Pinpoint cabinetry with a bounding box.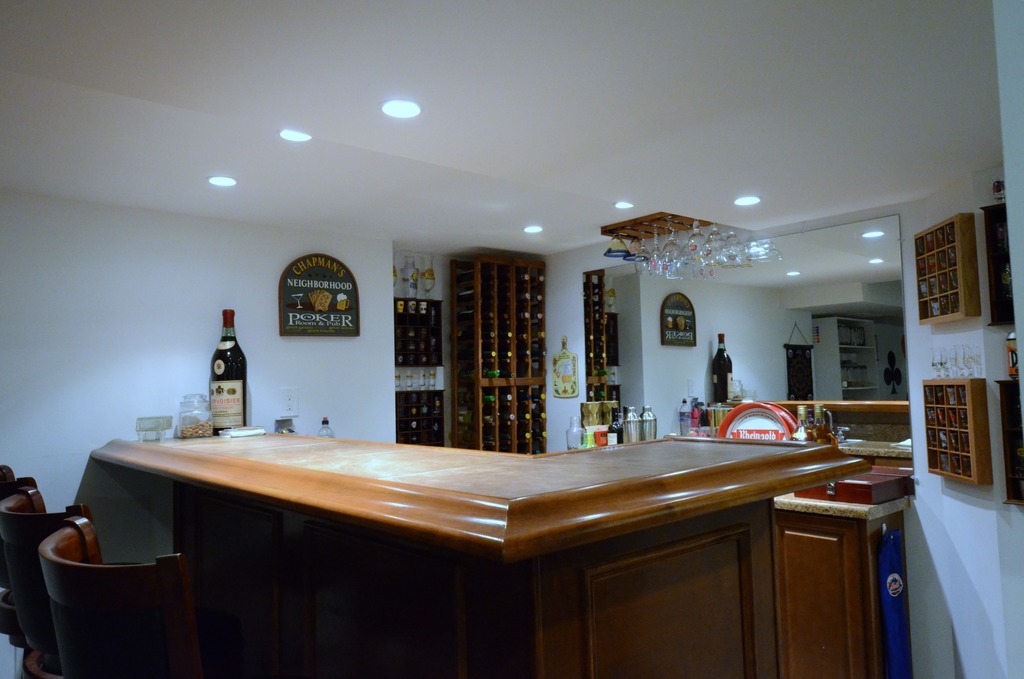
bbox=[69, 403, 897, 678].
